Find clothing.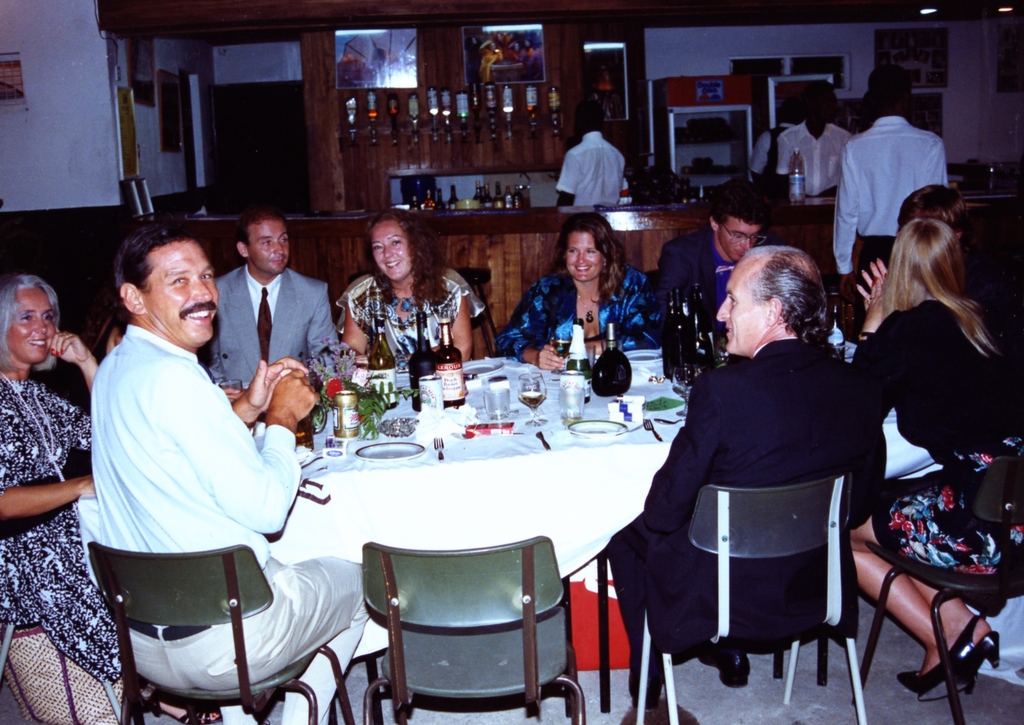
89 319 374 724.
